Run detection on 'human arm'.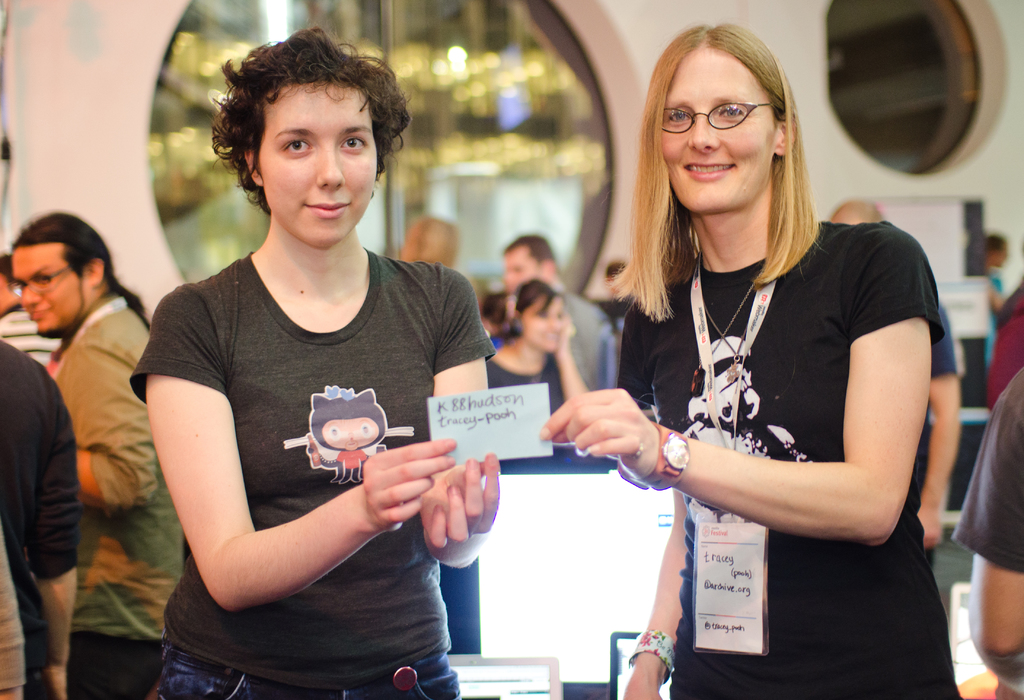
Result: 576,239,937,546.
